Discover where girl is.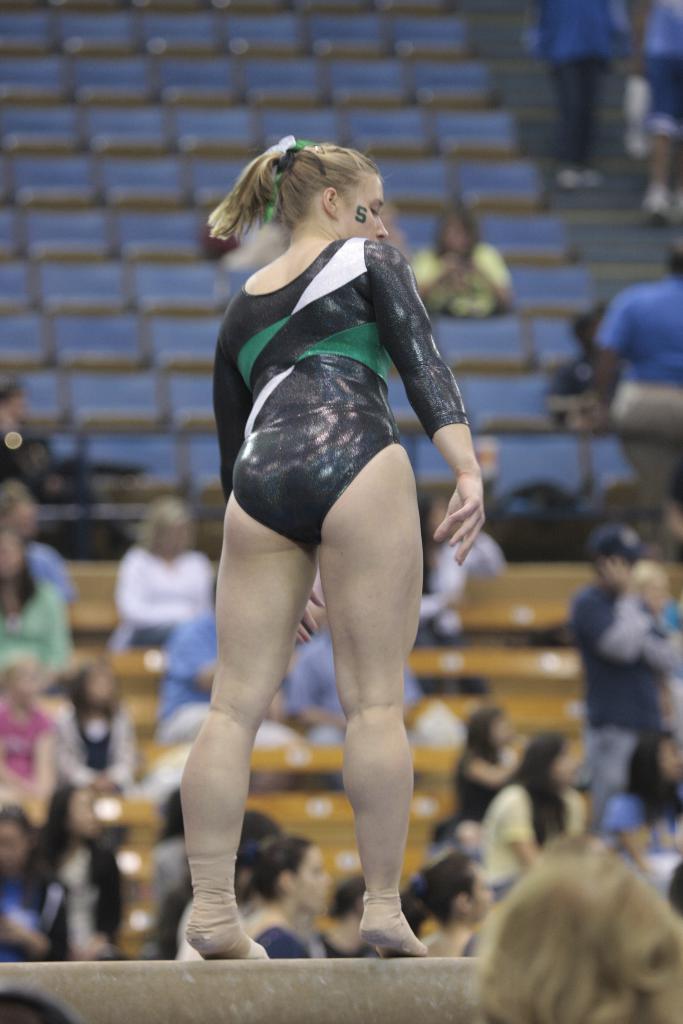
Discovered at 181:138:487:961.
